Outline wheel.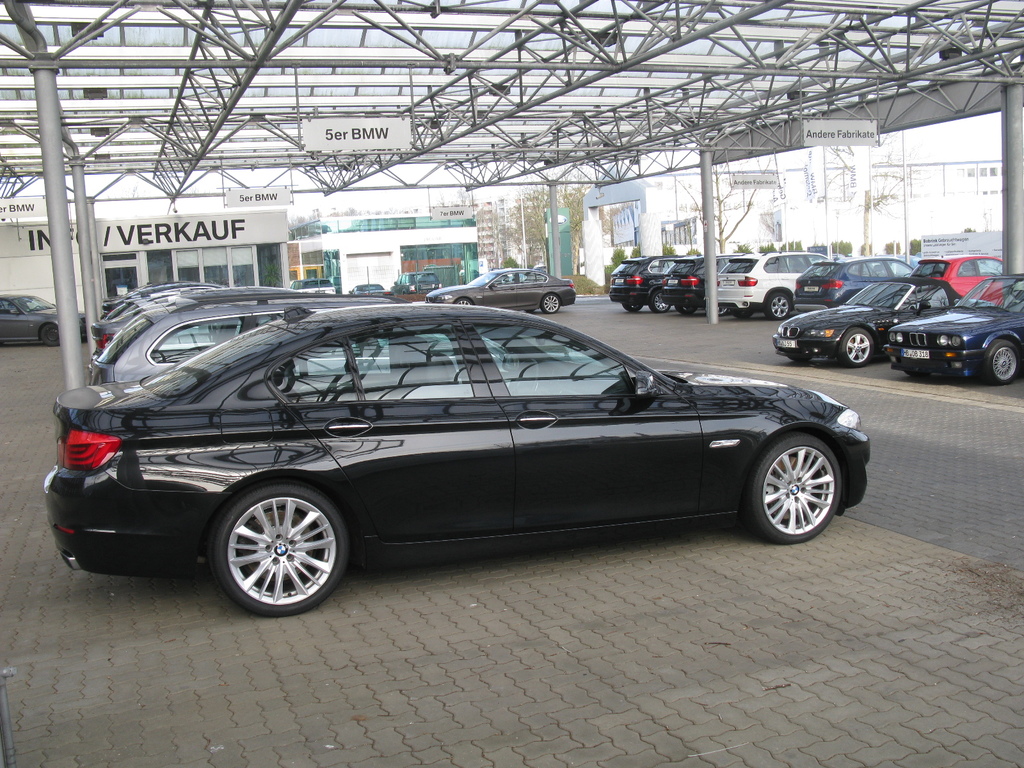
Outline: BBox(41, 323, 62, 349).
